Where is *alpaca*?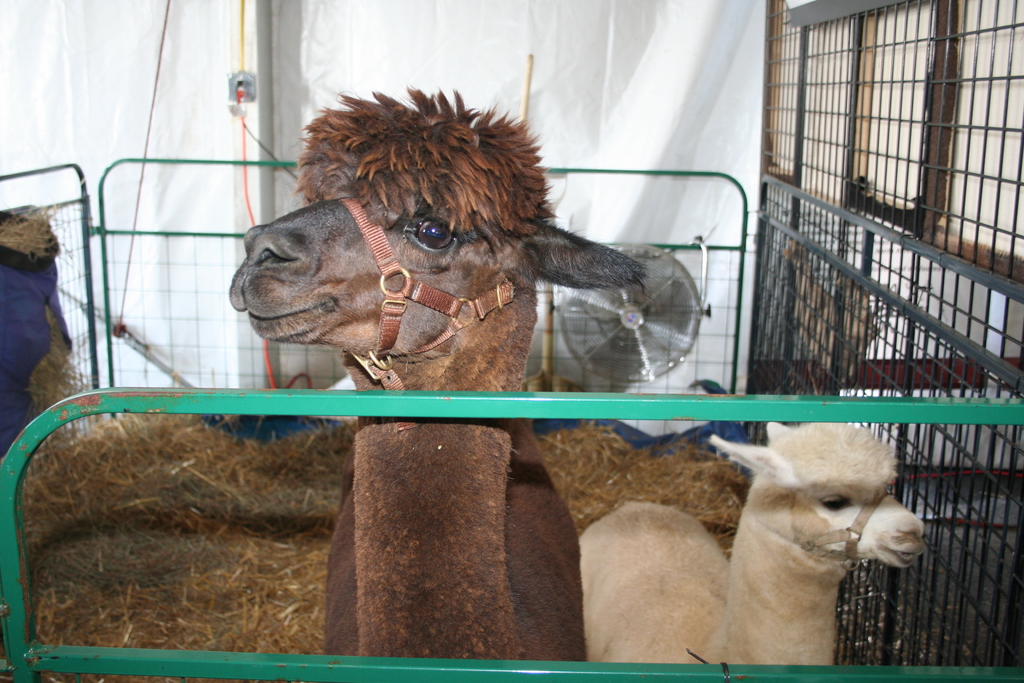
{"left": 574, "top": 419, "right": 929, "bottom": 670}.
